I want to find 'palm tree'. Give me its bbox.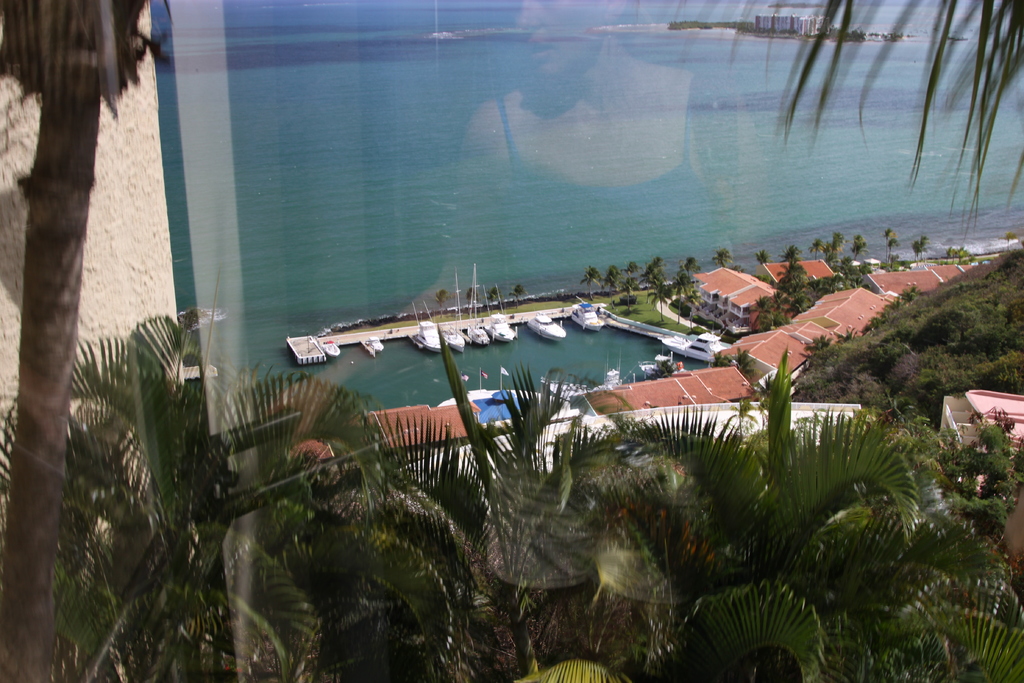
box(886, 237, 896, 261).
